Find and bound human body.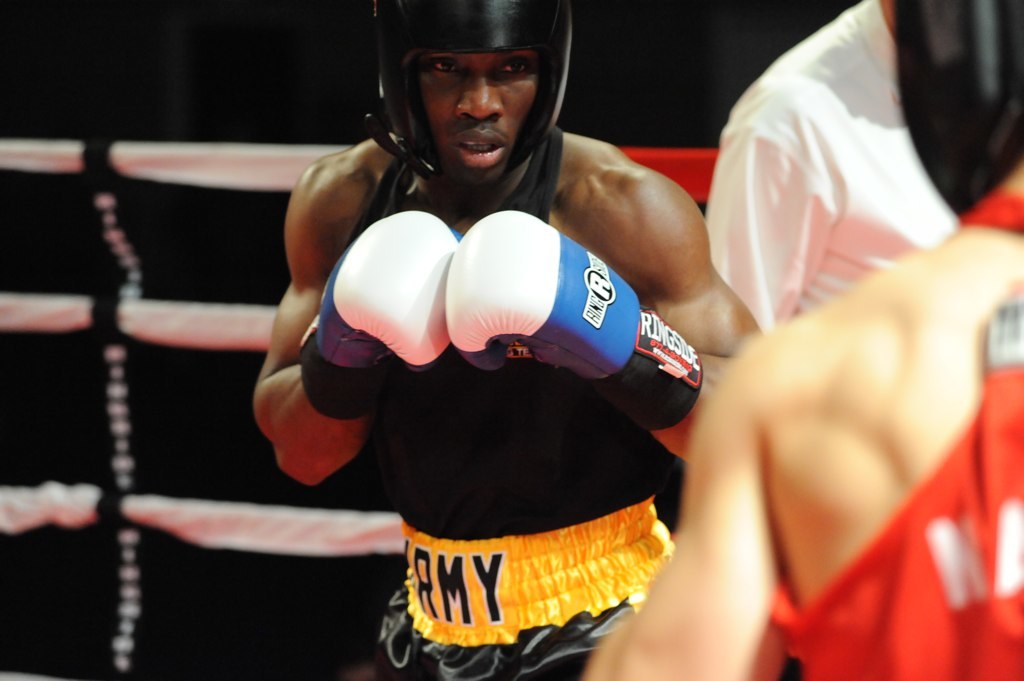
Bound: select_region(586, 0, 1023, 680).
